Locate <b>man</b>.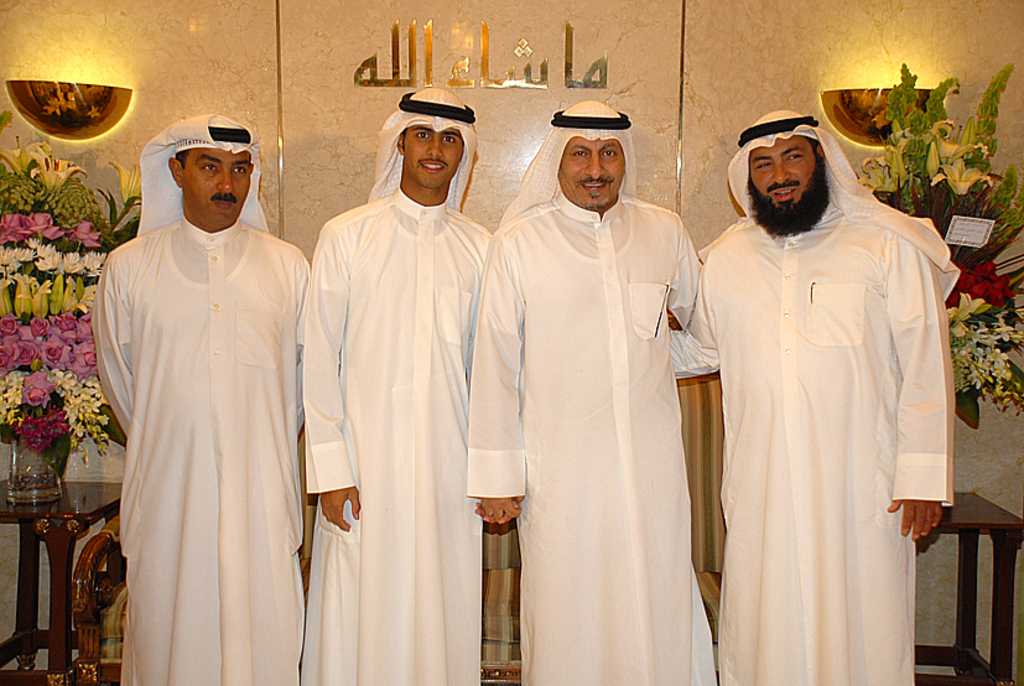
Bounding box: 469:99:706:685.
